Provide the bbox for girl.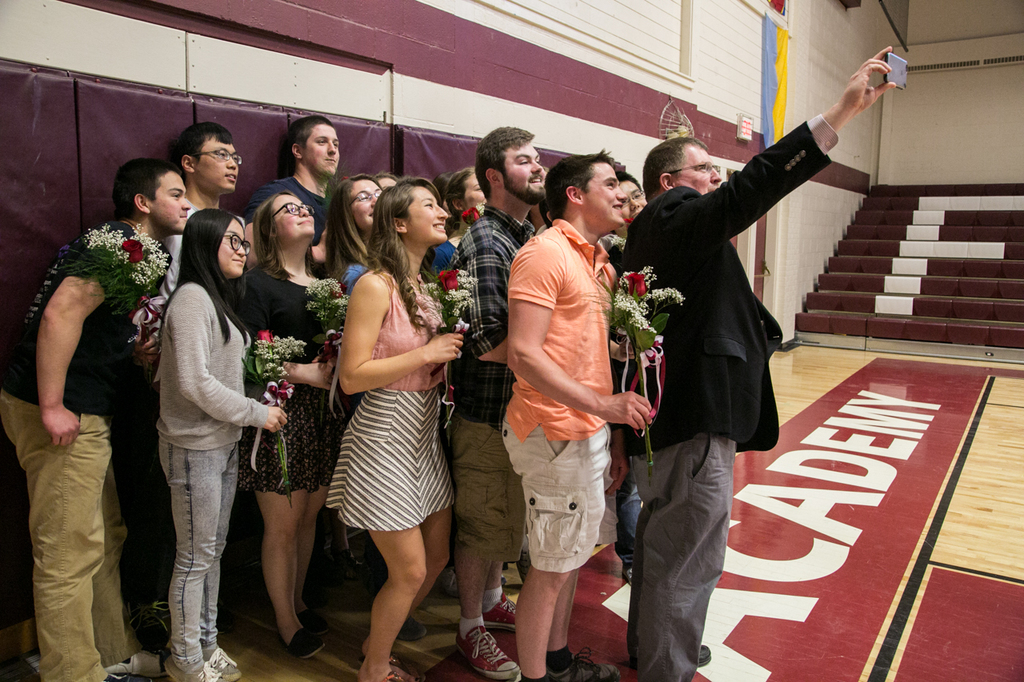
rect(324, 180, 381, 286).
